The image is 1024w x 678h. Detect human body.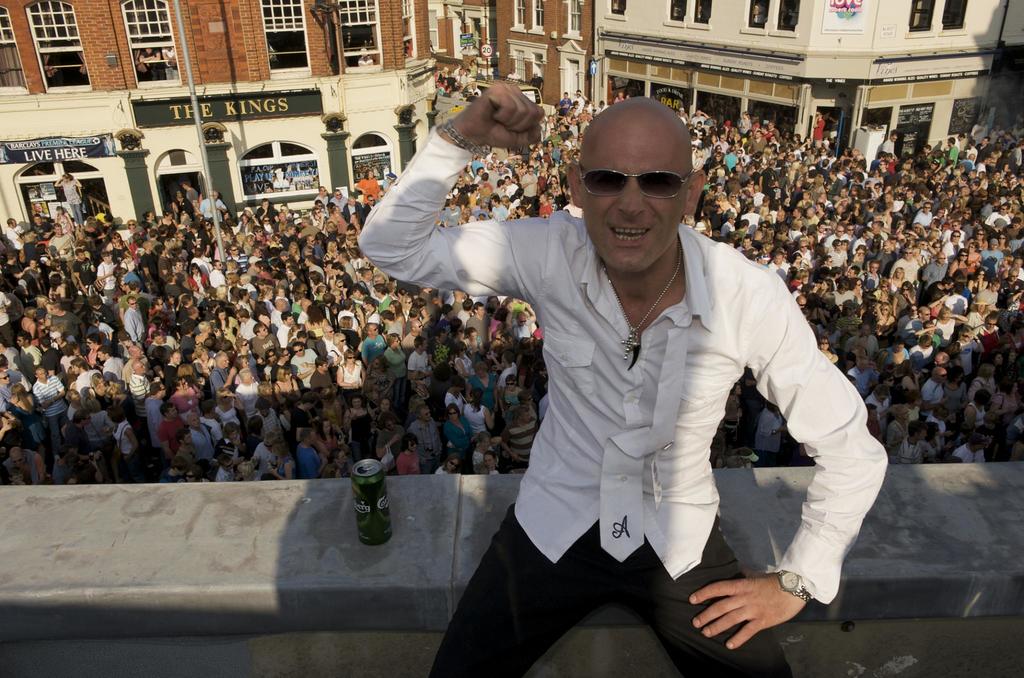
Detection: box(677, 104, 687, 120).
